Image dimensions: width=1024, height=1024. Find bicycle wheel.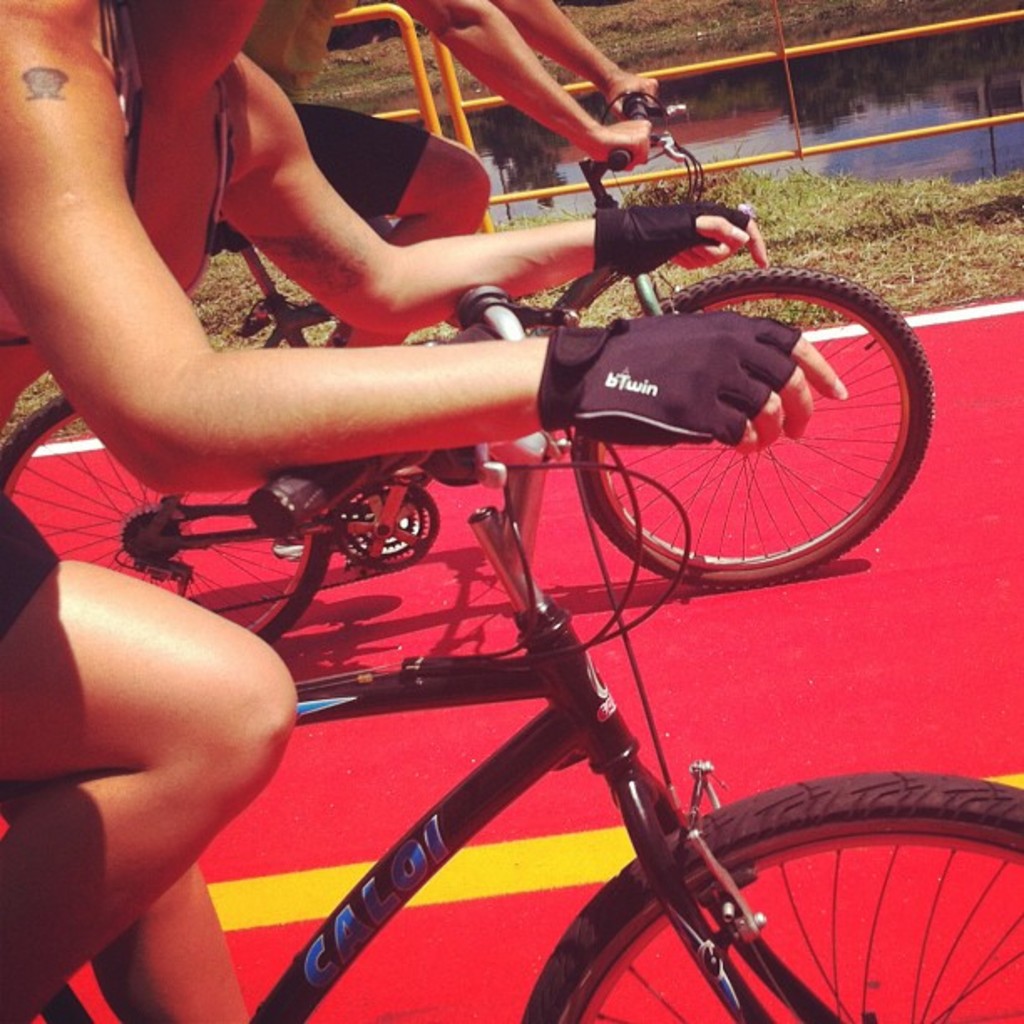
box=[576, 264, 937, 594].
